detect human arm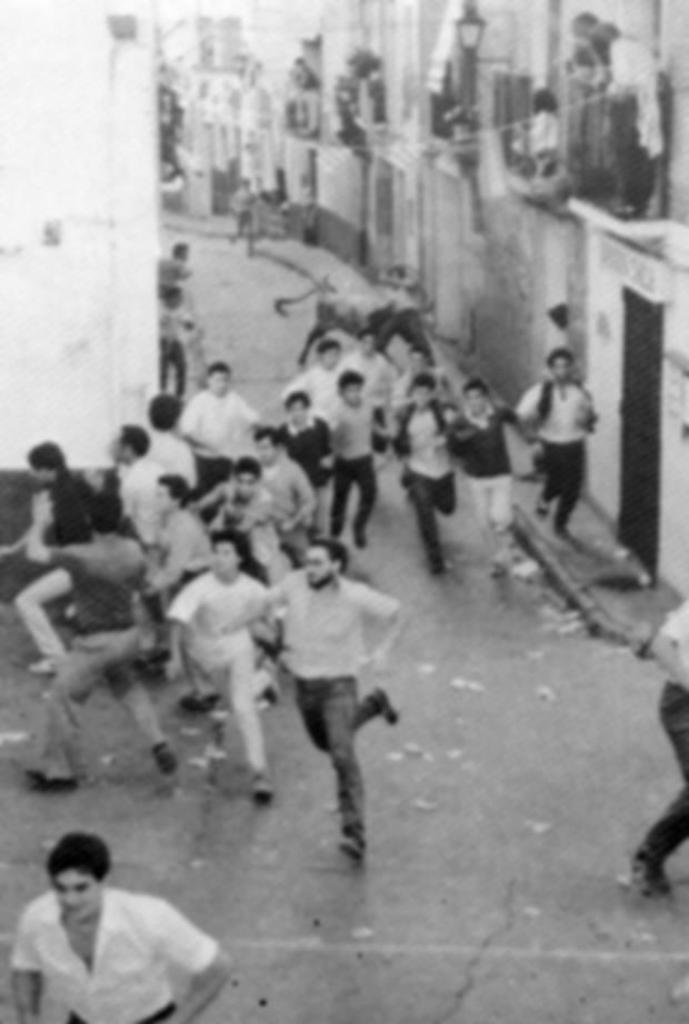
bbox=(210, 586, 284, 635)
